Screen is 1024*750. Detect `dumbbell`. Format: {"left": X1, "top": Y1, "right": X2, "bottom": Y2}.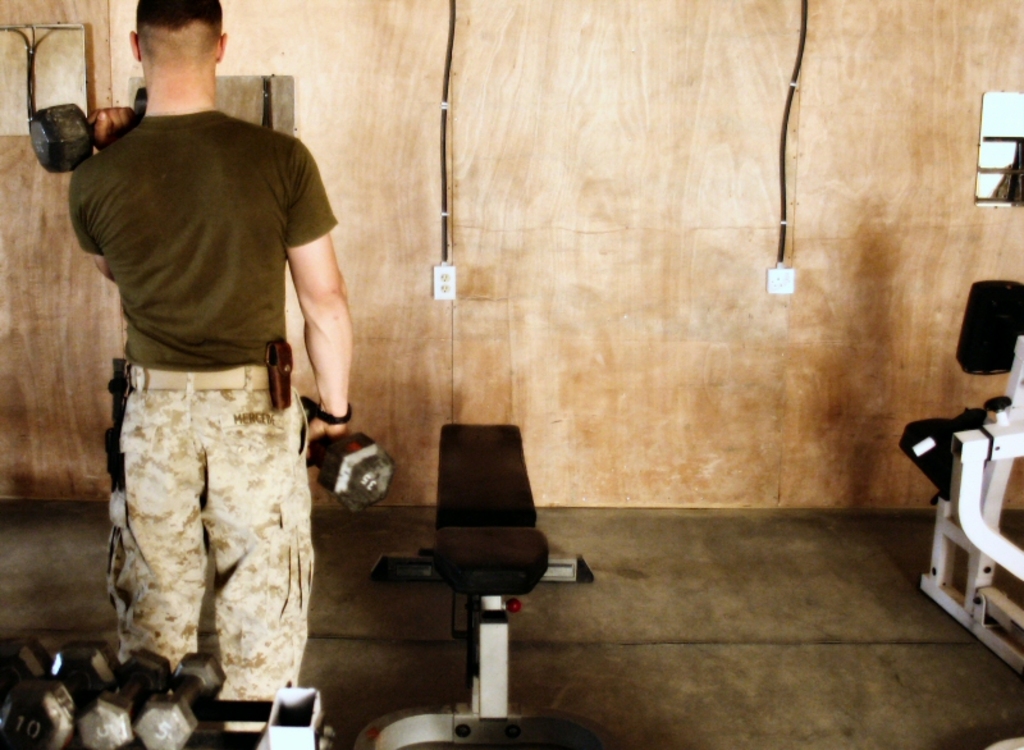
{"left": 303, "top": 399, "right": 398, "bottom": 513}.
